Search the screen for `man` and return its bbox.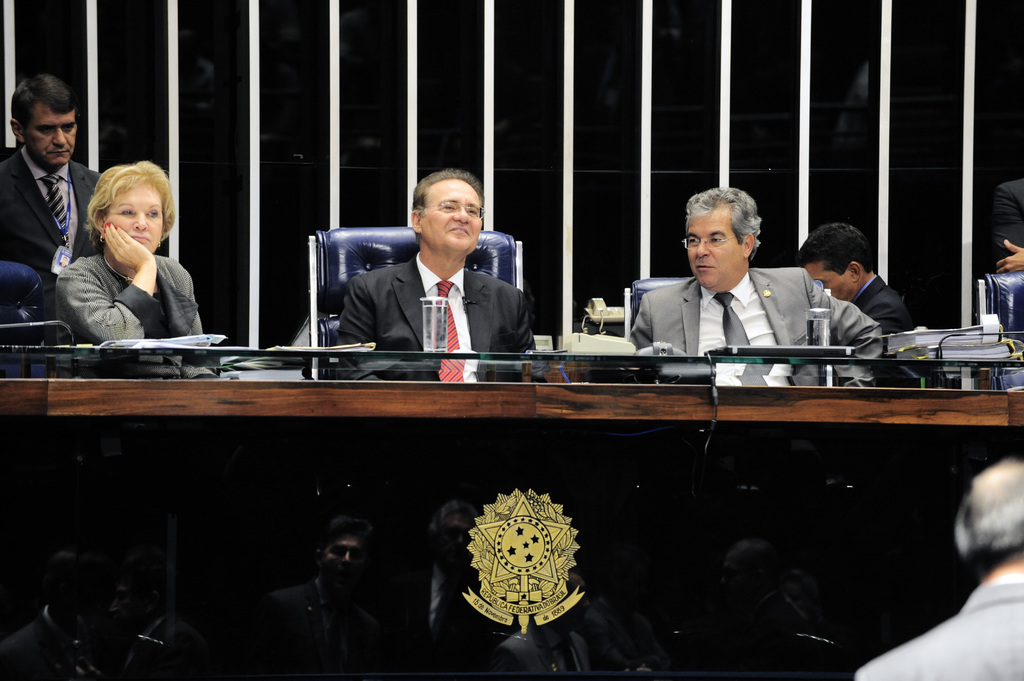
Found: locate(795, 220, 922, 387).
